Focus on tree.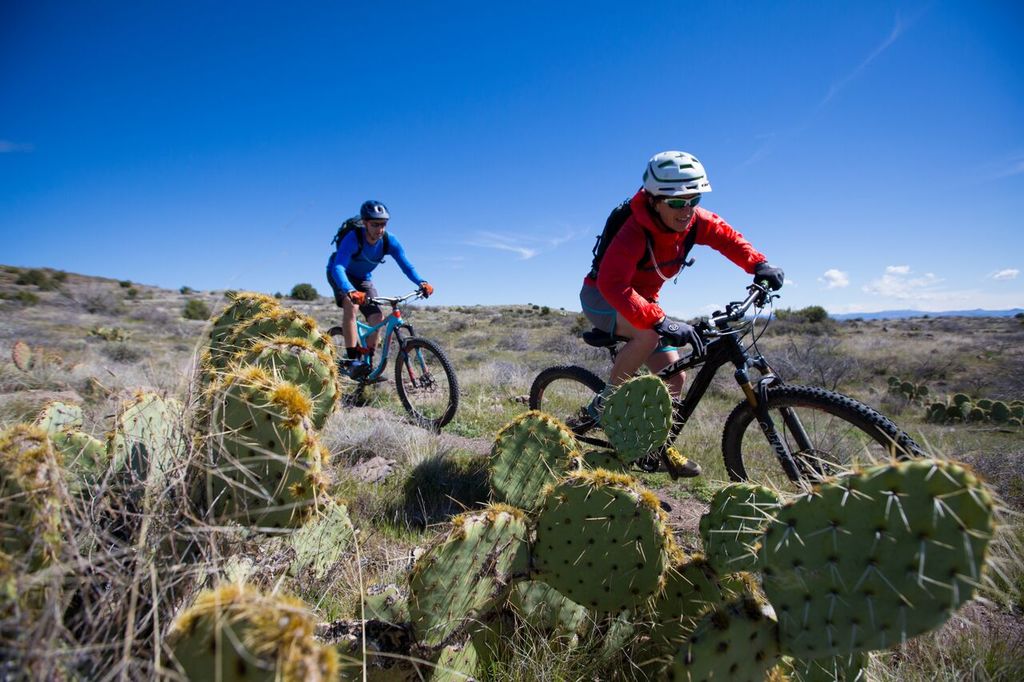
Focused at (left=288, top=283, right=317, bottom=301).
